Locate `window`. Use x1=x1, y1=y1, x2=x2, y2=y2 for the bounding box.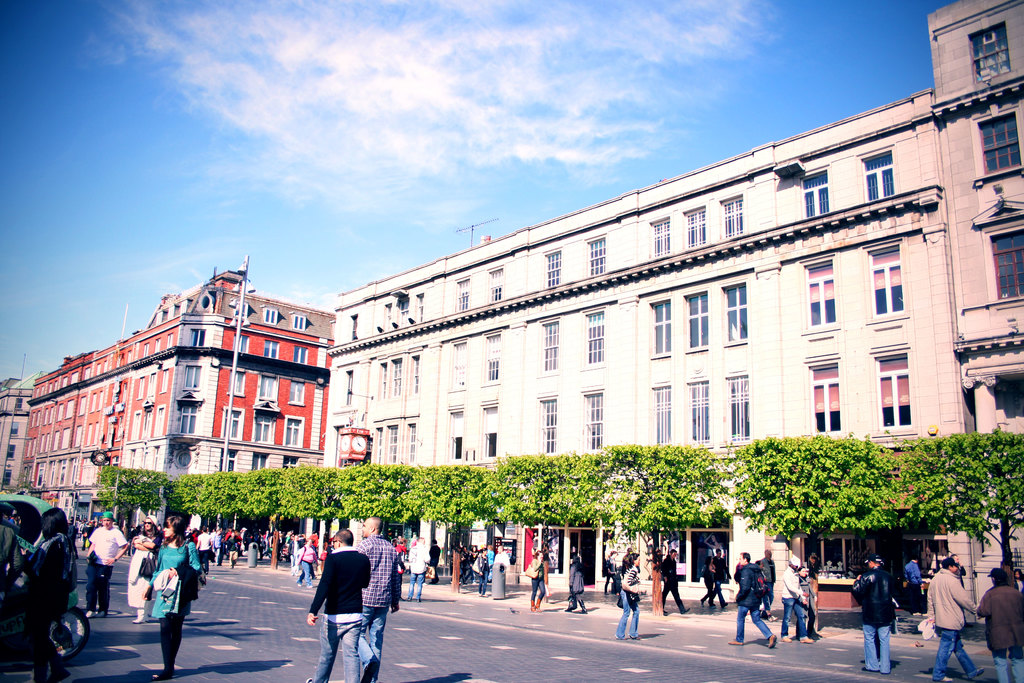
x1=684, y1=284, x2=712, y2=355.
